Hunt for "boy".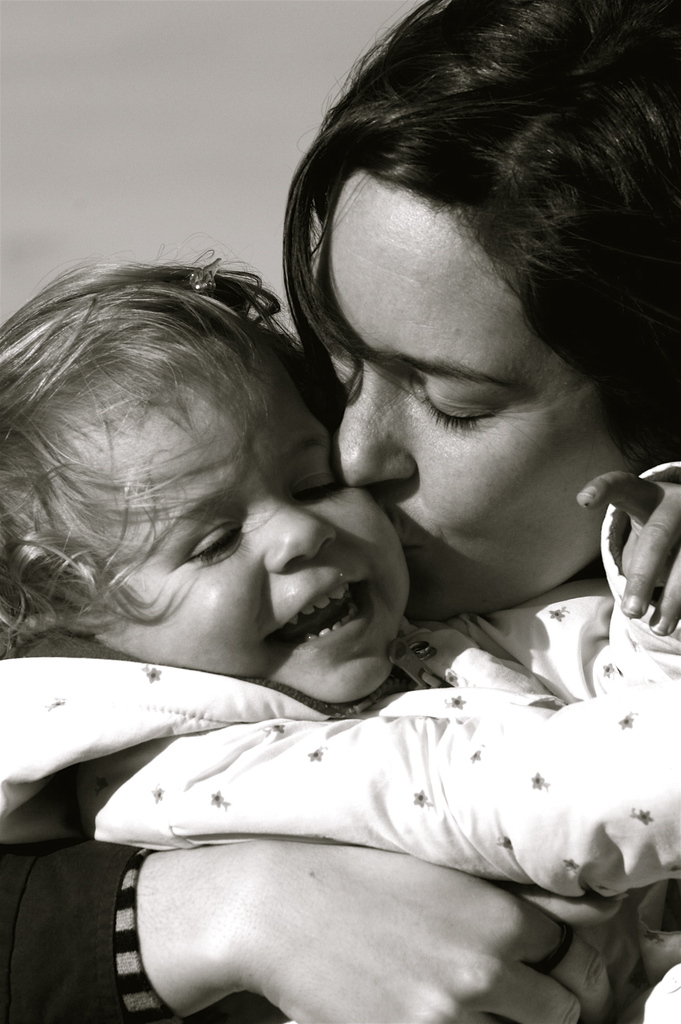
Hunted down at 0/256/680/1022.
